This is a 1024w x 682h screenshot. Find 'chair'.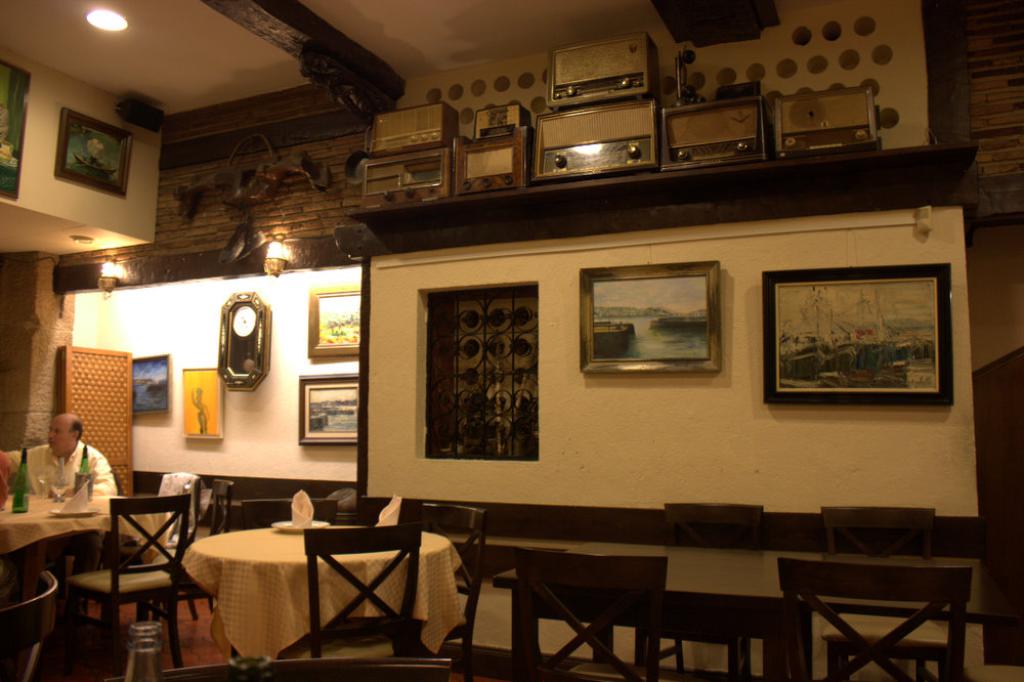
Bounding box: [777, 557, 972, 681].
